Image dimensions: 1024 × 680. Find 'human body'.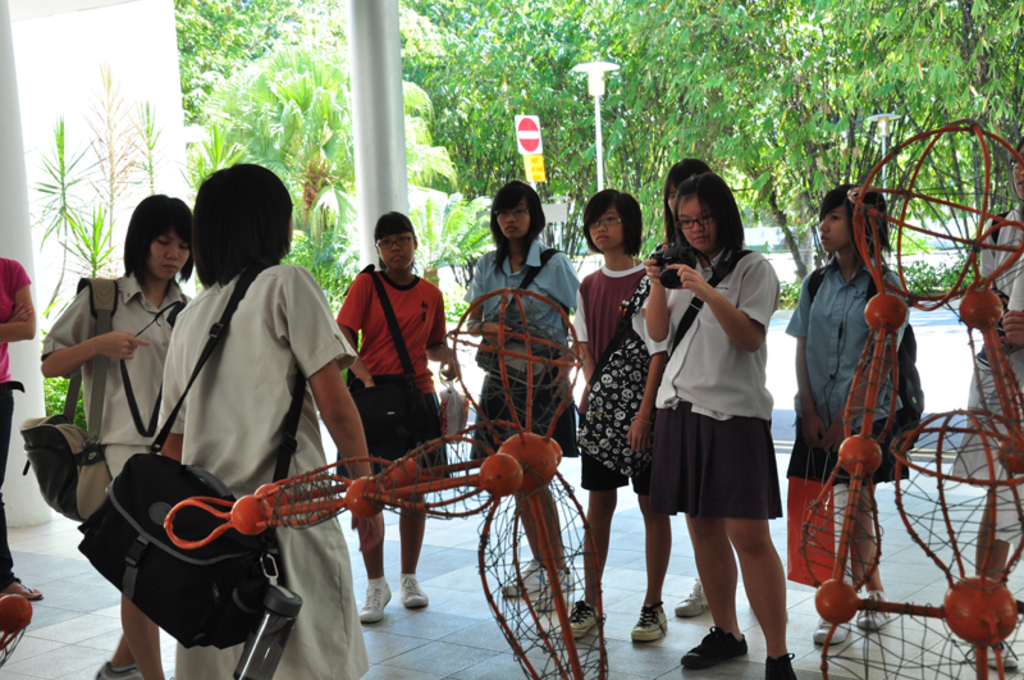
bbox(572, 186, 677, 639).
